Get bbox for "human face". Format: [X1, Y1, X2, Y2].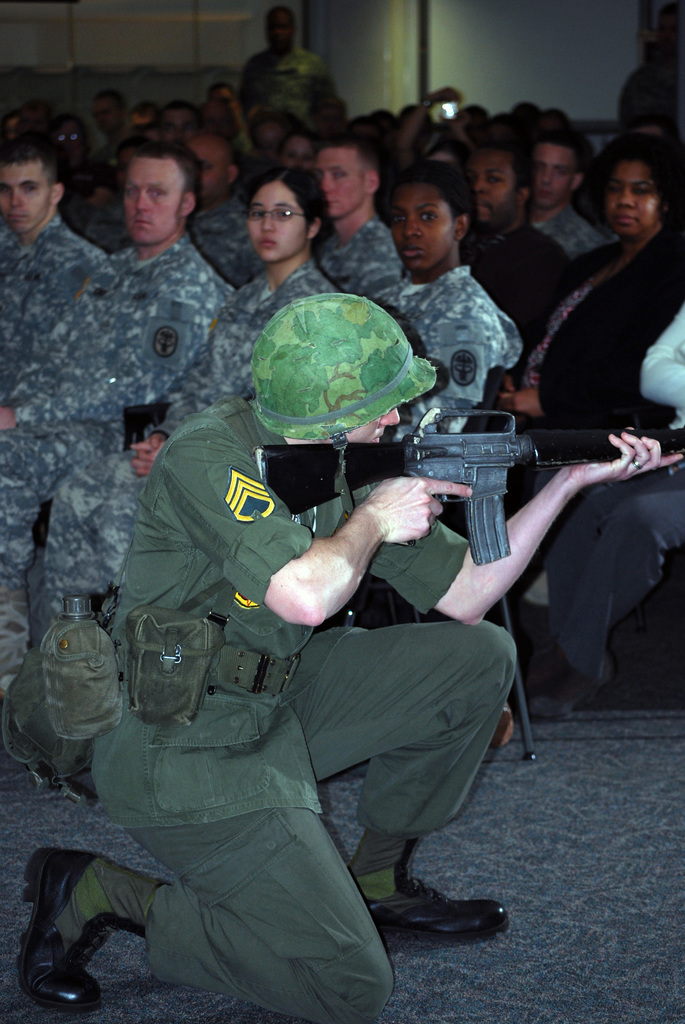
[347, 407, 398, 447].
